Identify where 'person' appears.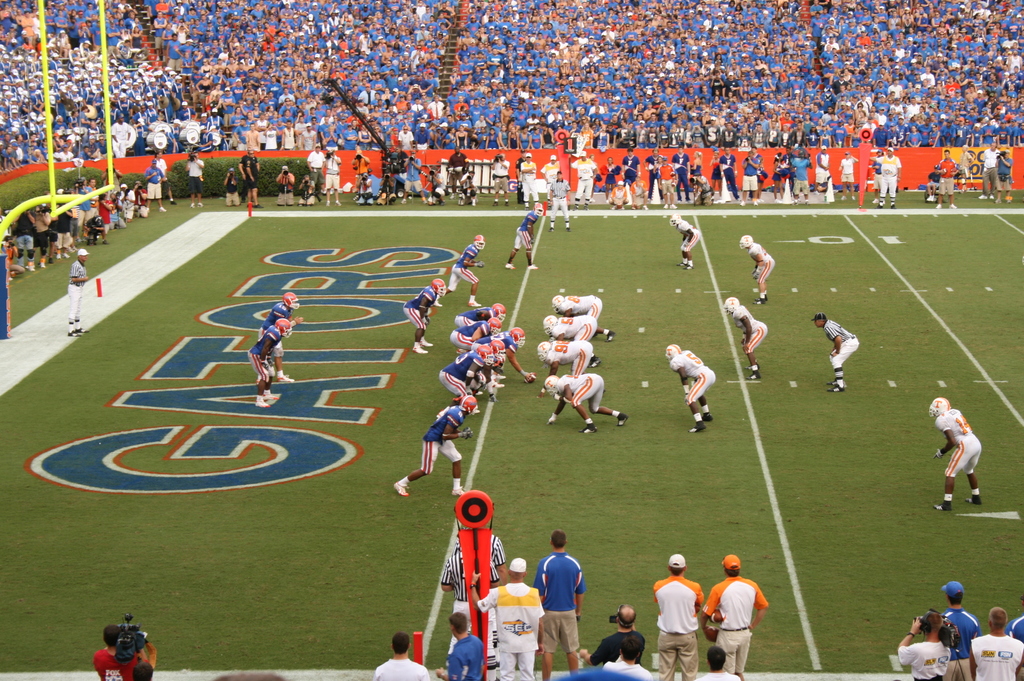
Appears at (270, 289, 303, 372).
